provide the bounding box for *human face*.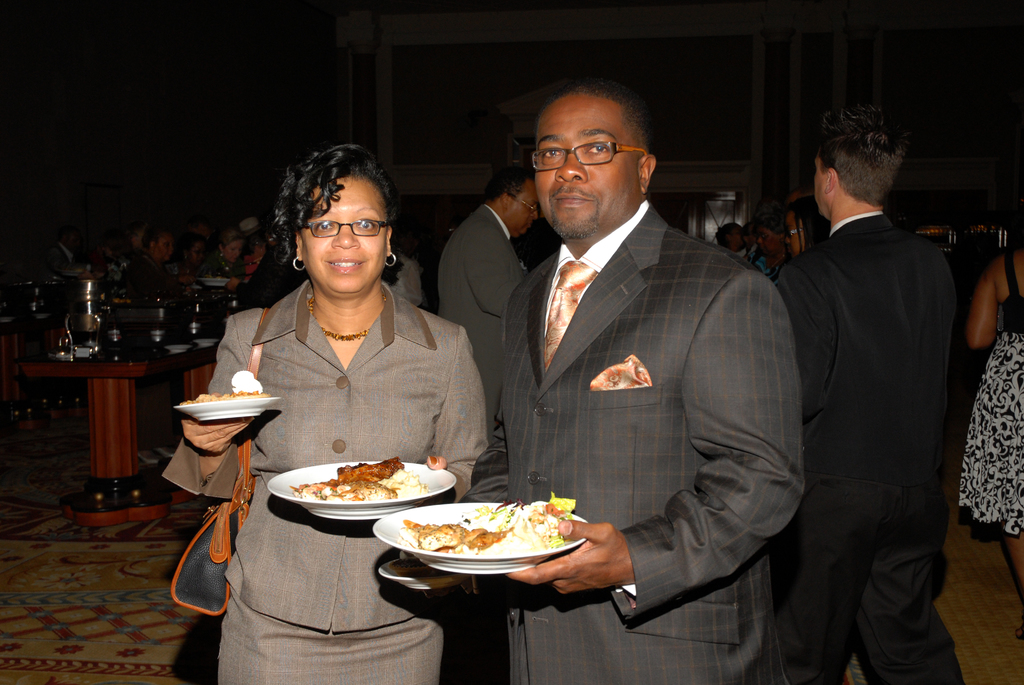
rect(304, 180, 385, 296).
